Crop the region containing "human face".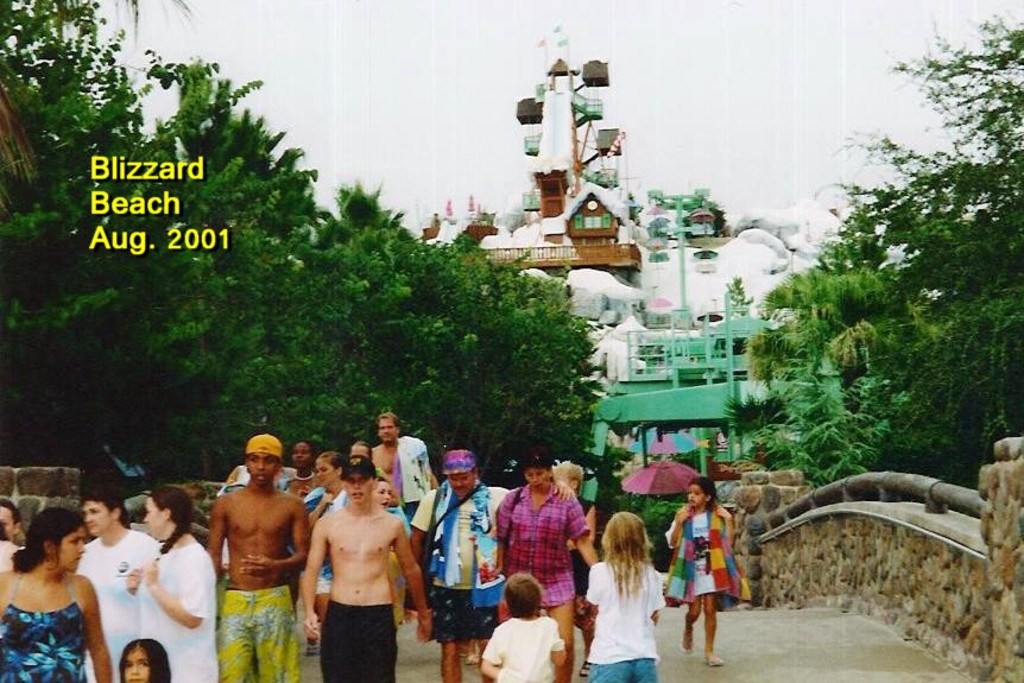
Crop region: left=687, top=485, right=704, bottom=507.
